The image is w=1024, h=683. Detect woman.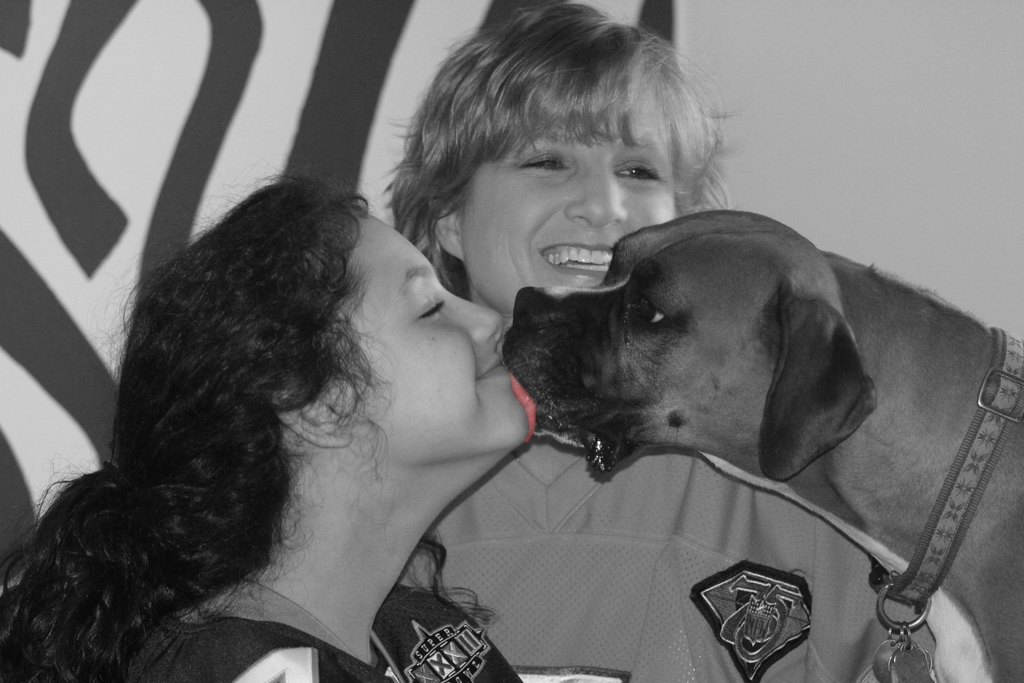
Detection: BBox(376, 0, 748, 360).
